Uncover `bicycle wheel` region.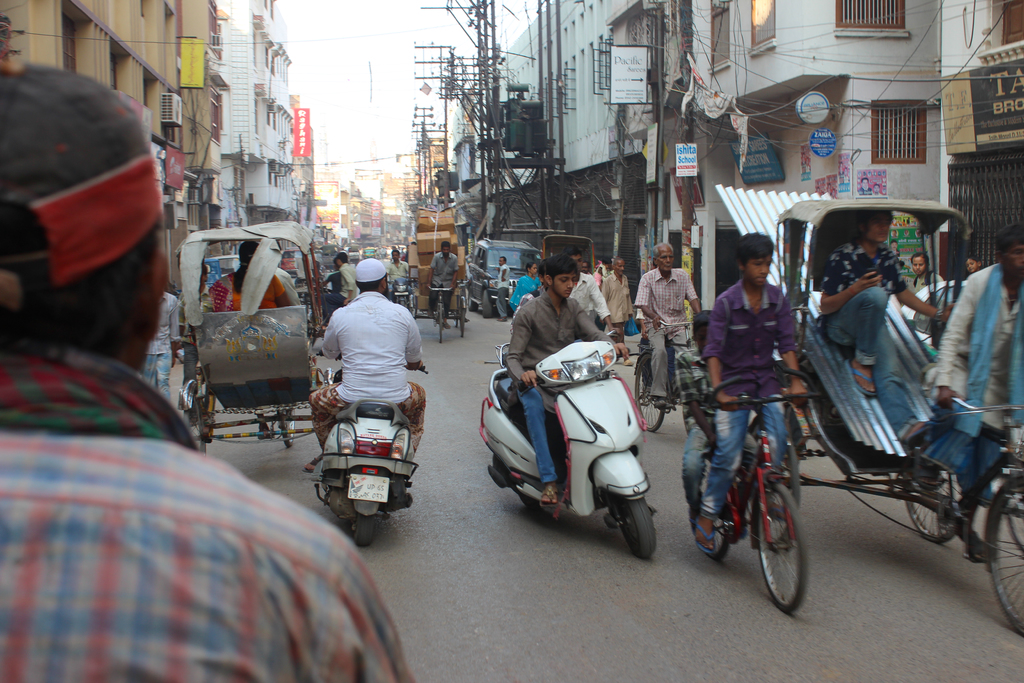
Uncovered: [left=636, top=355, right=668, bottom=439].
